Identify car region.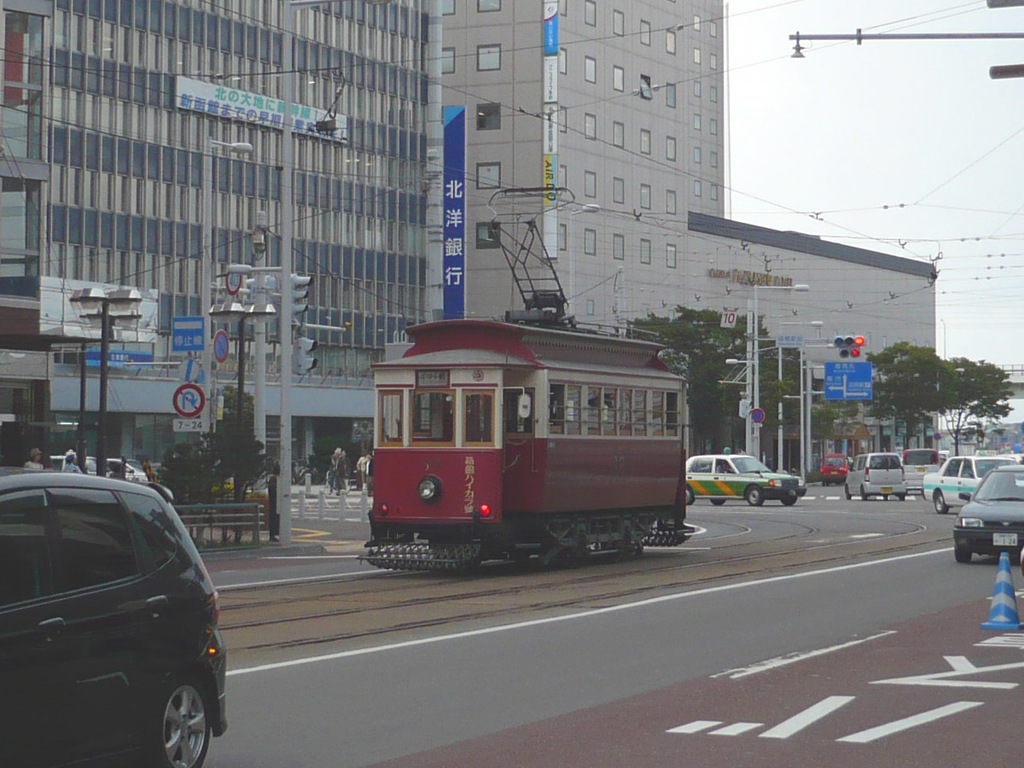
Region: box=[684, 450, 808, 515].
